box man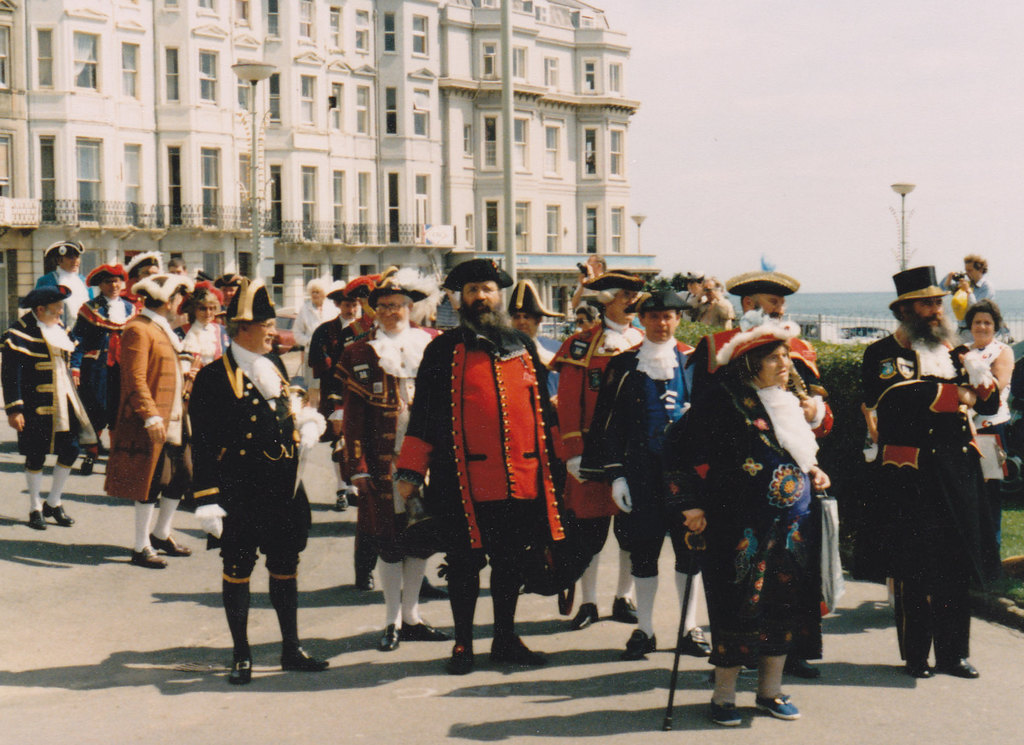
39 236 100 333
